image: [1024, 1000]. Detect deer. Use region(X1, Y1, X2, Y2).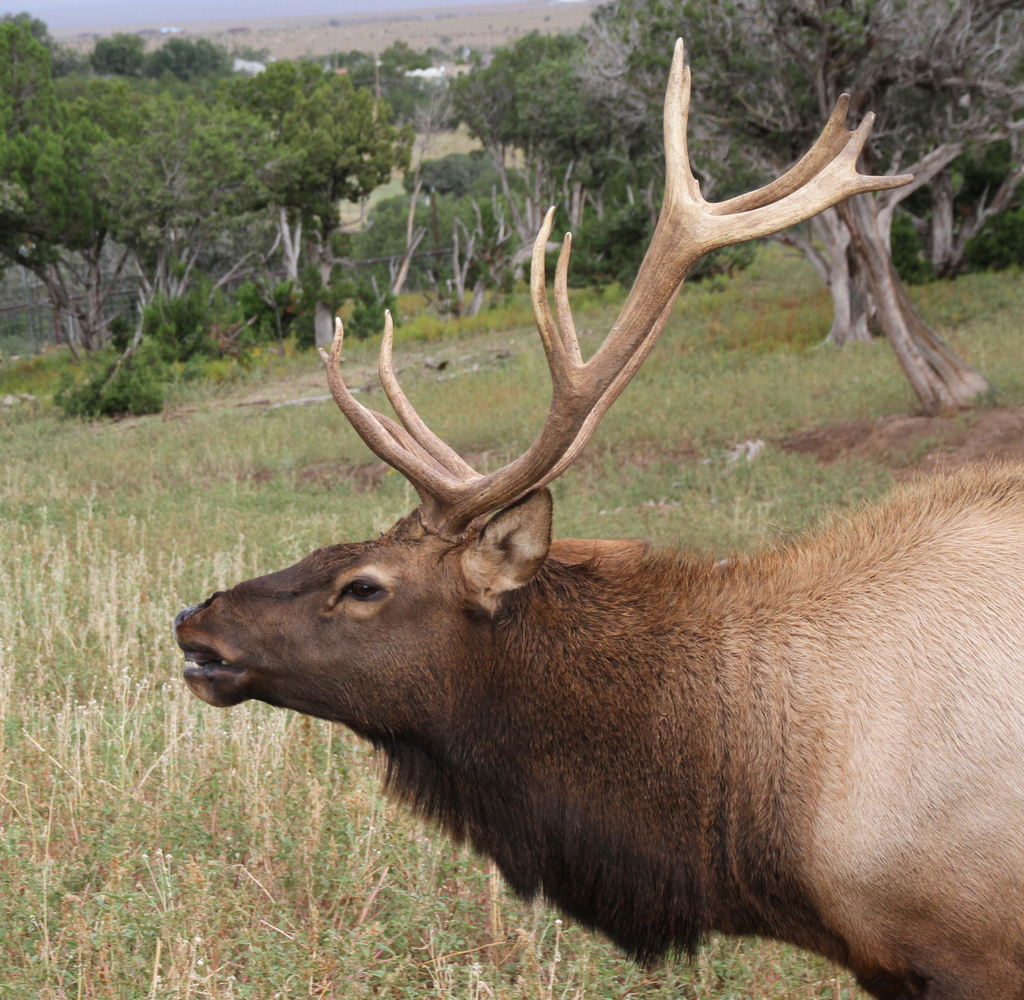
region(168, 33, 1023, 999).
